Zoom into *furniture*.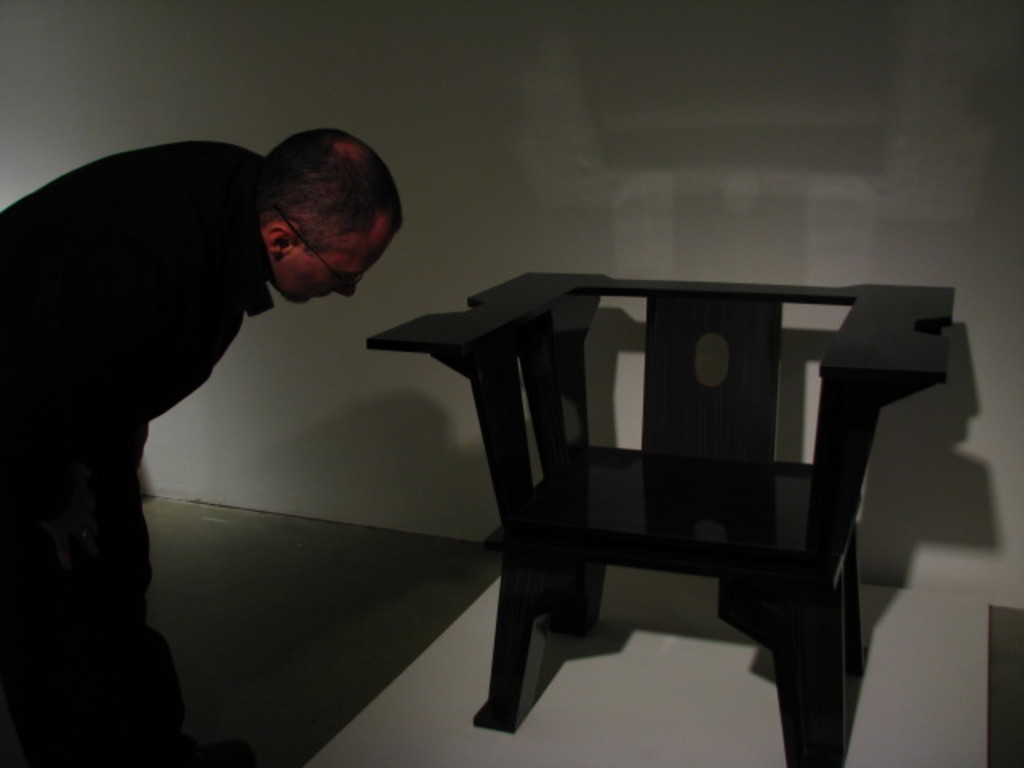
Zoom target: crop(362, 267, 955, 766).
